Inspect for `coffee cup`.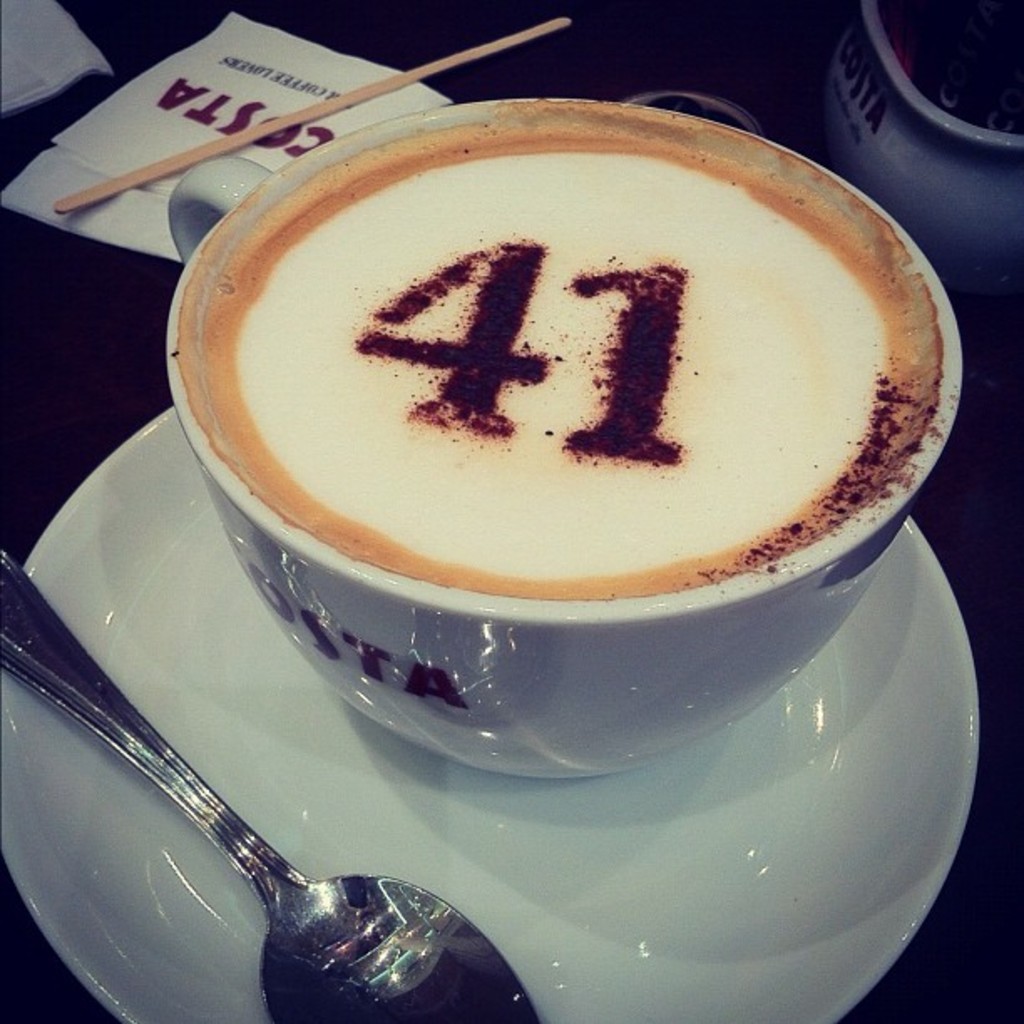
Inspection: 162, 97, 974, 786.
